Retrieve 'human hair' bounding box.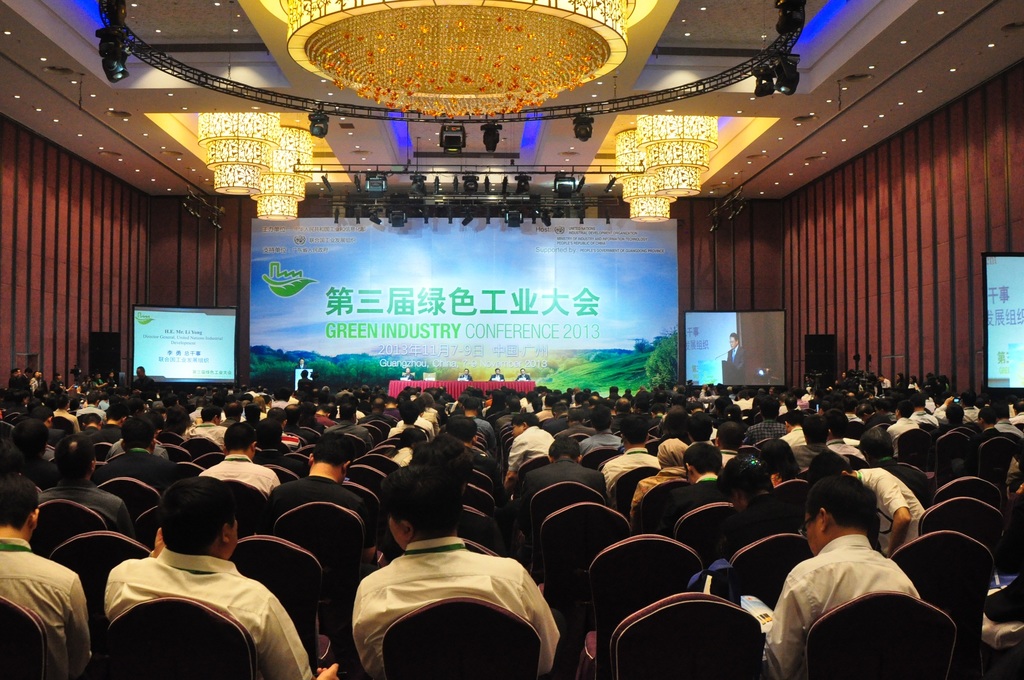
Bounding box: <region>620, 420, 647, 449</region>.
